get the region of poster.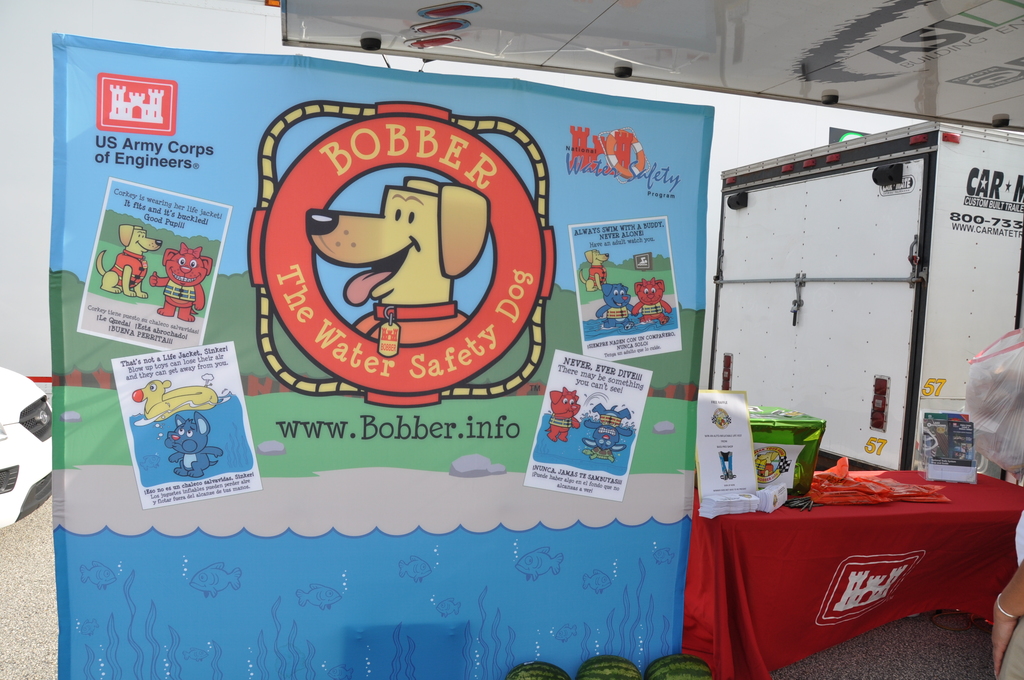
BBox(73, 181, 236, 345).
